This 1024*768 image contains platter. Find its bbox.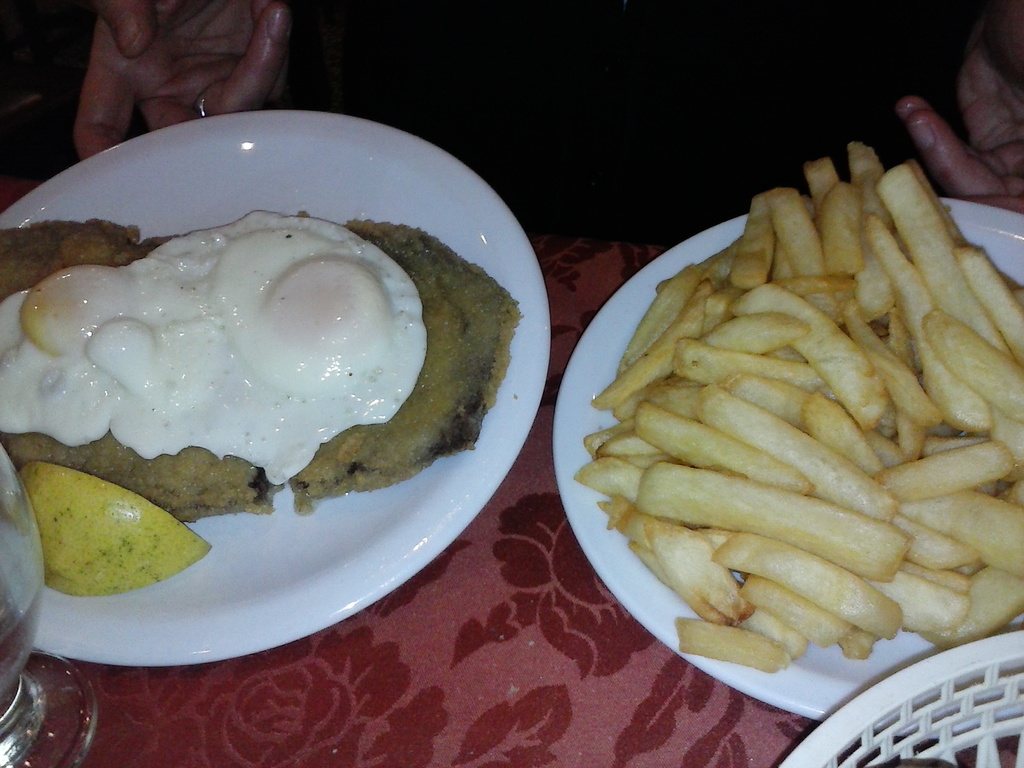
bbox=[554, 196, 1023, 726].
